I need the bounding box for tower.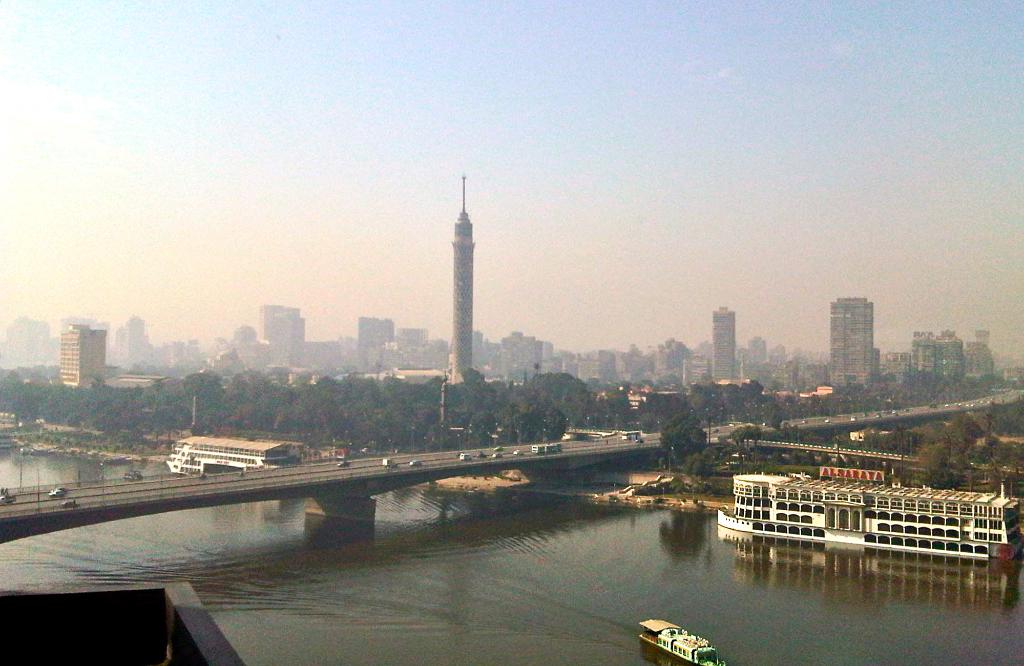
Here it is: [833,298,872,391].
